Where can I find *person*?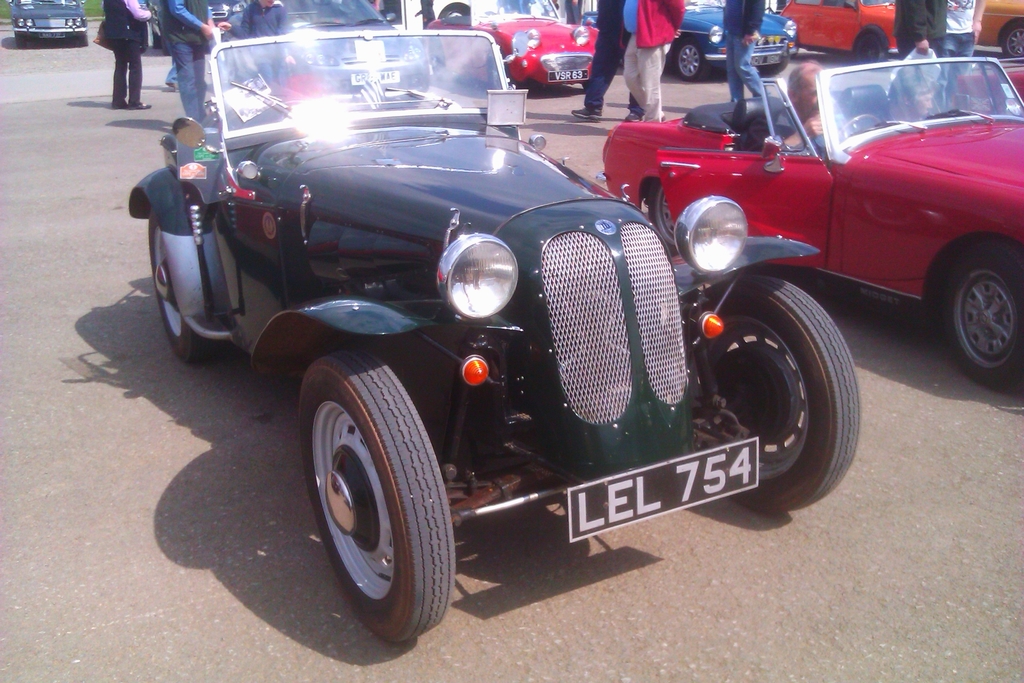
You can find it at crop(778, 56, 854, 147).
